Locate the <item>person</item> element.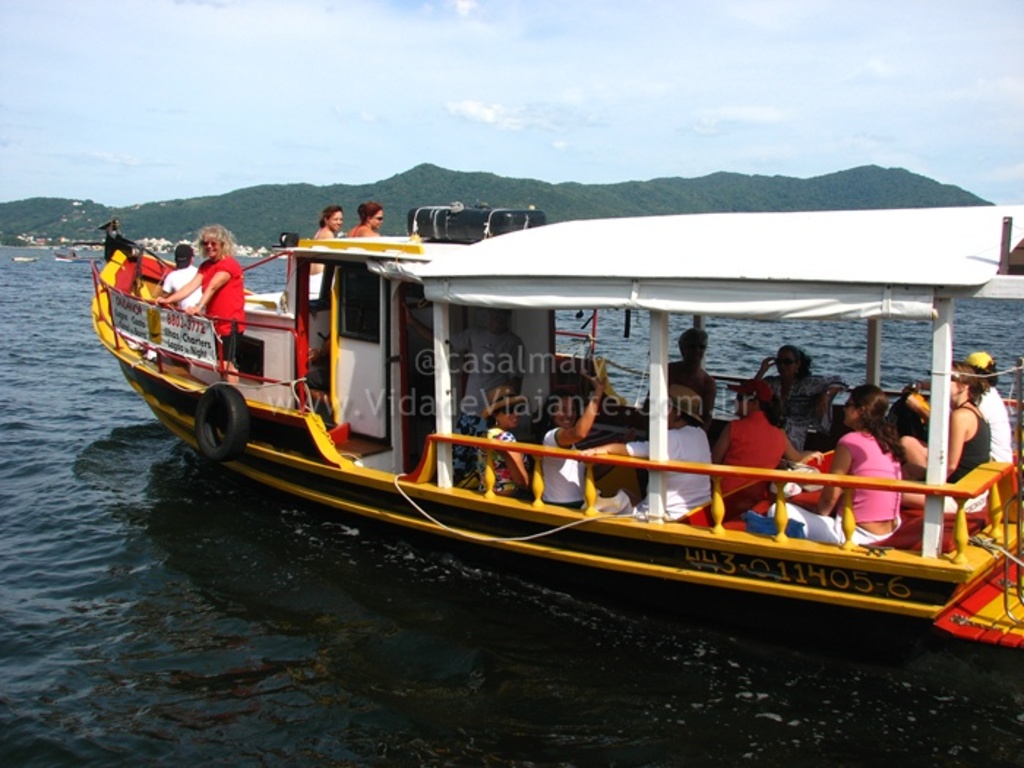
Element bbox: Rect(154, 224, 250, 388).
